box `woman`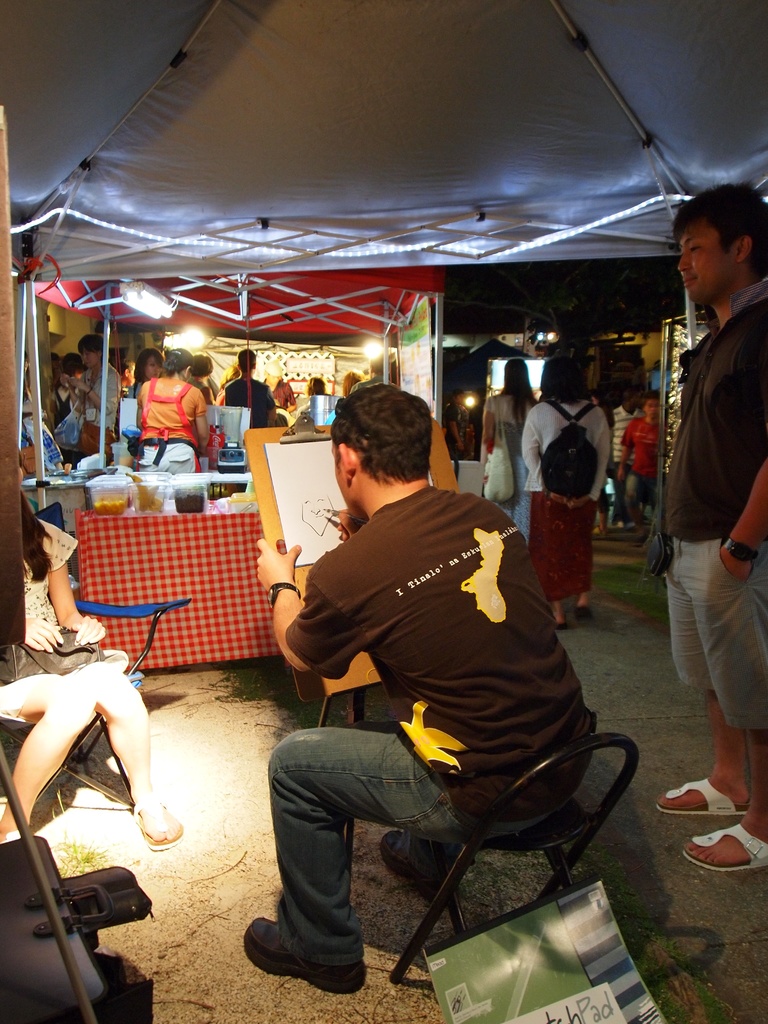
(0, 447, 182, 854)
